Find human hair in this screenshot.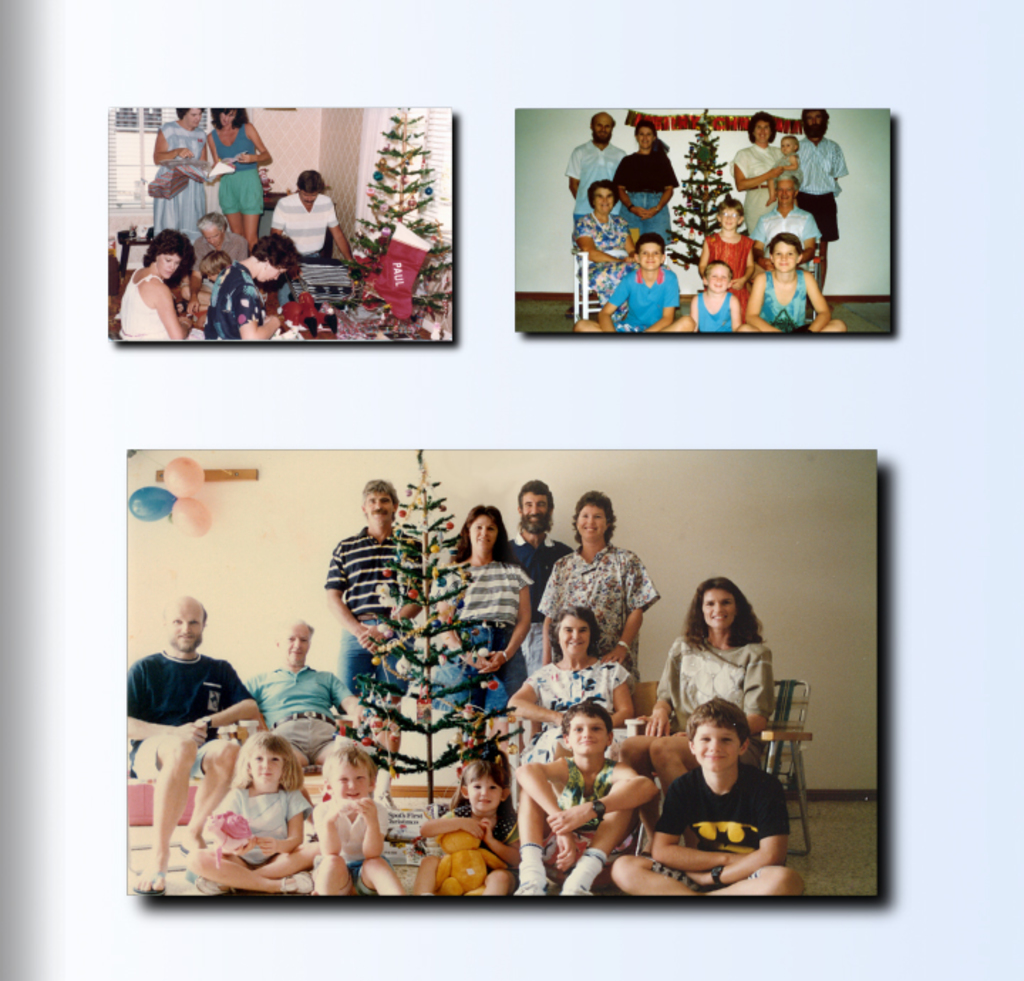
The bounding box for human hair is rect(676, 692, 757, 741).
